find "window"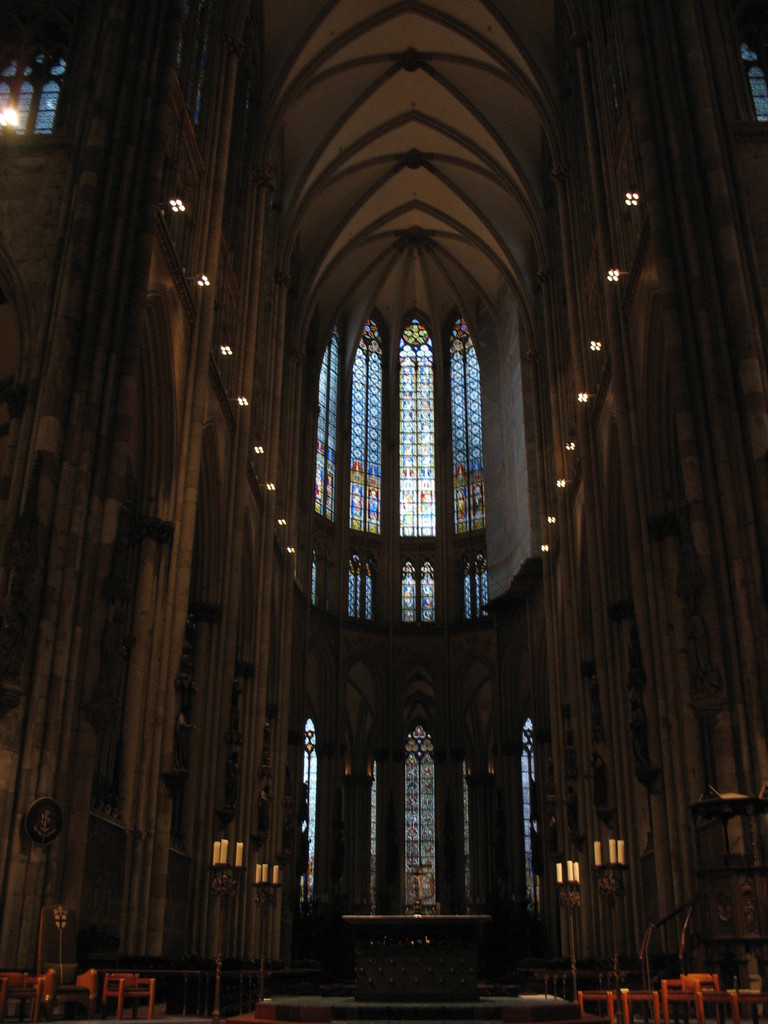
x1=351, y1=554, x2=367, y2=616
